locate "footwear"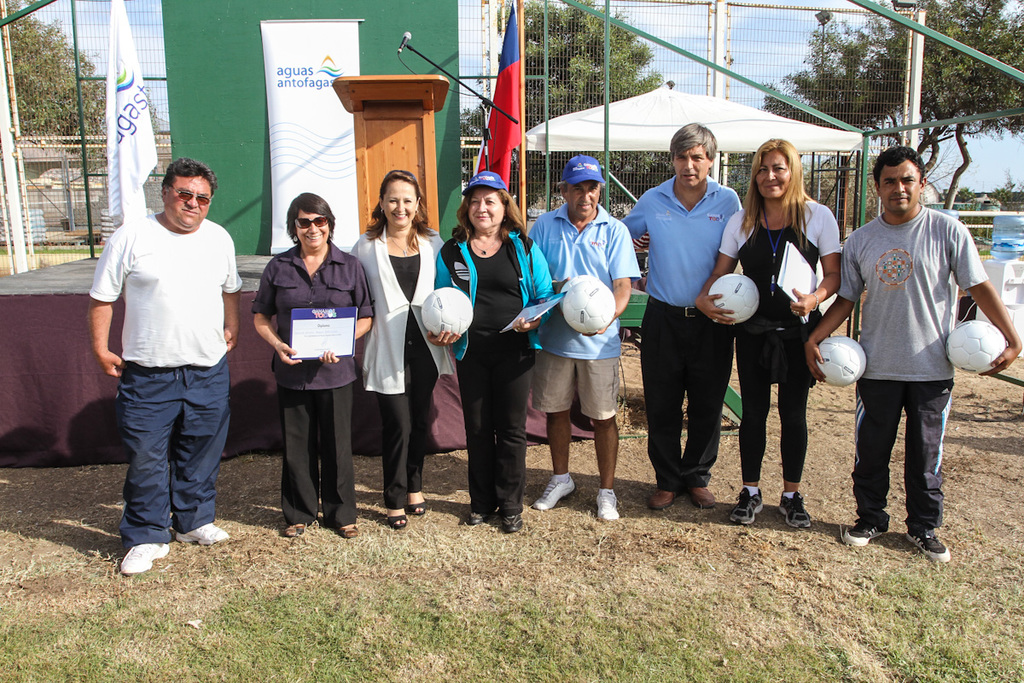
bbox(340, 528, 362, 540)
